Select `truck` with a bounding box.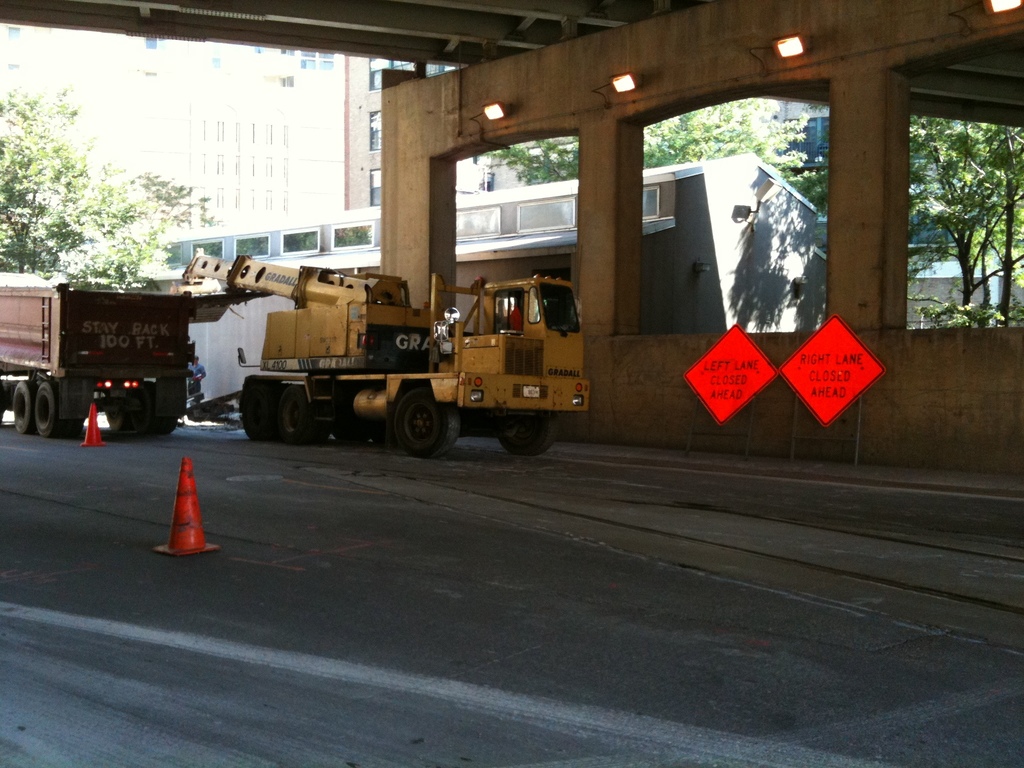
<region>191, 250, 614, 456</region>.
